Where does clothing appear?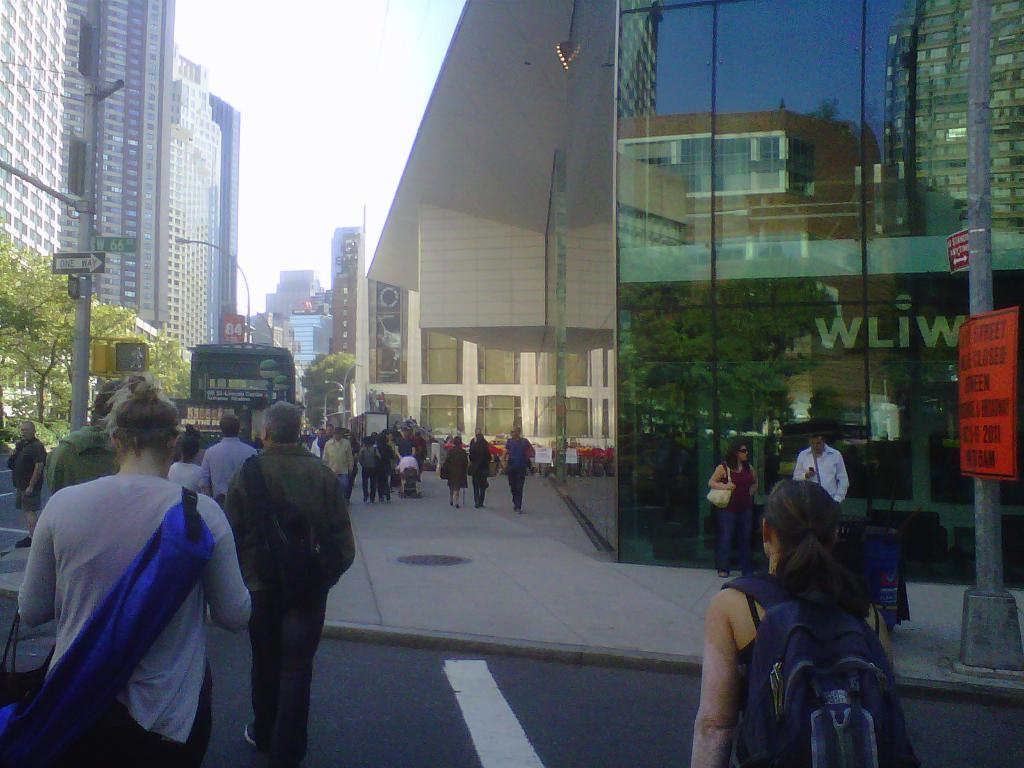
Appears at left=468, top=431, right=498, bottom=513.
